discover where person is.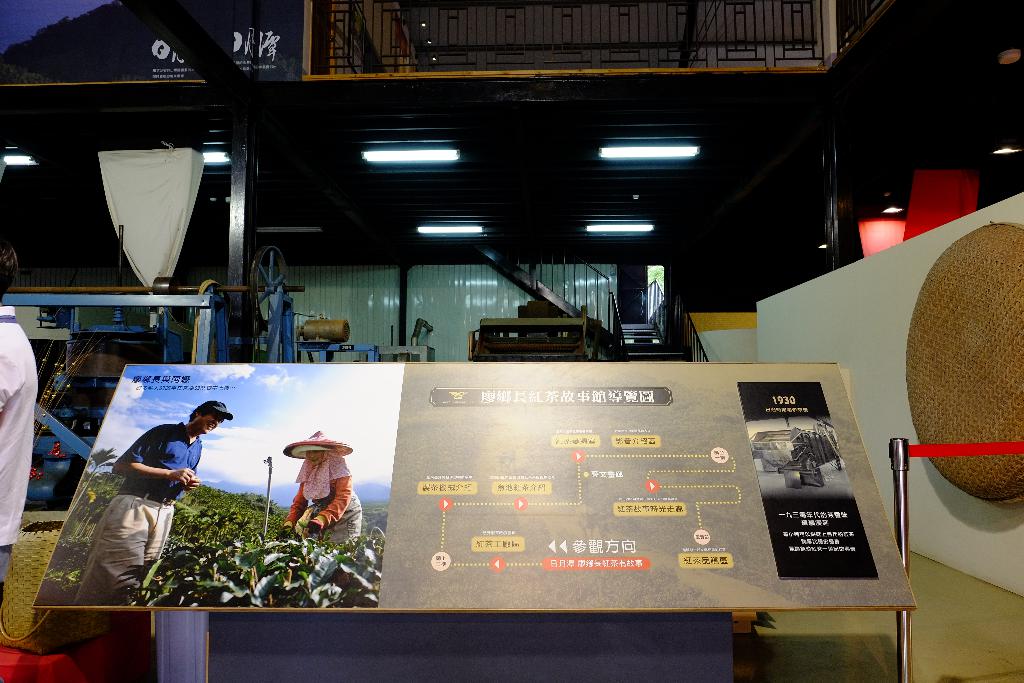
Discovered at <bbox>0, 236, 43, 615</bbox>.
